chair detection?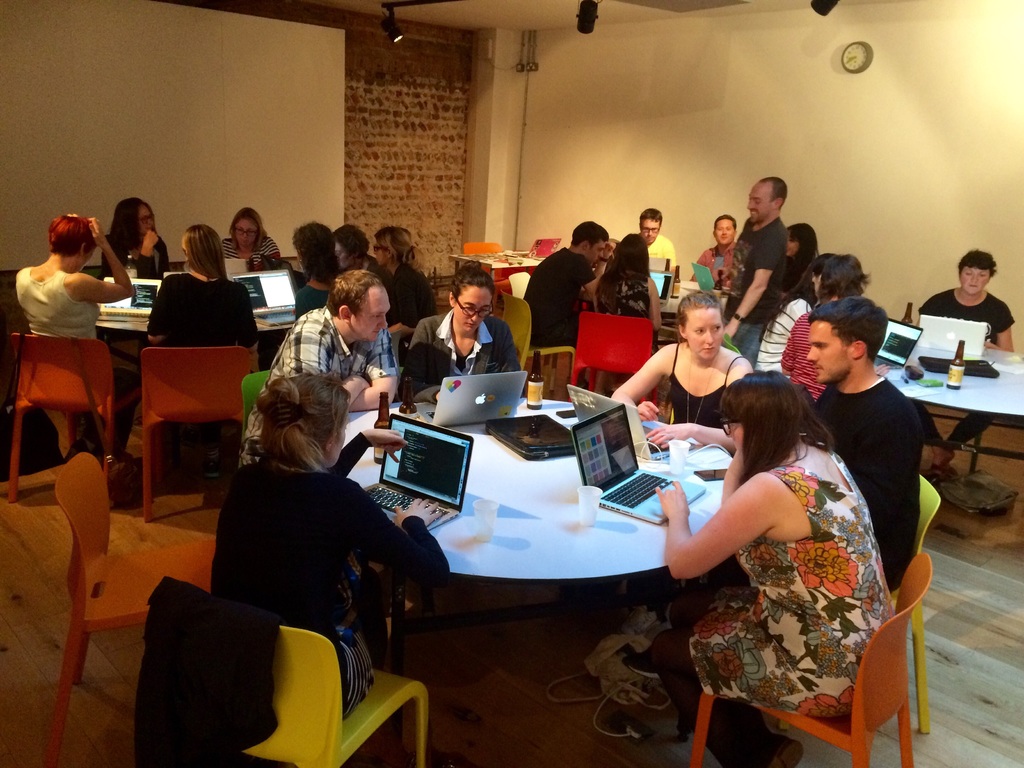
BBox(566, 312, 657, 413)
